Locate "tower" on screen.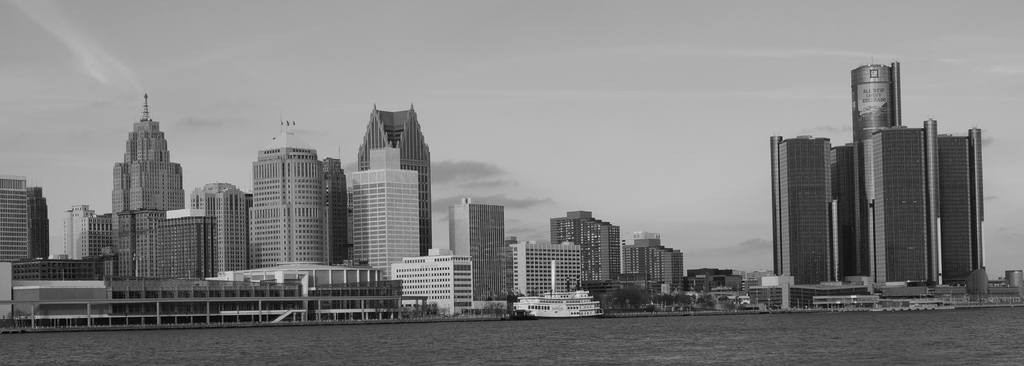
On screen at <bbox>937, 128, 983, 278</bbox>.
